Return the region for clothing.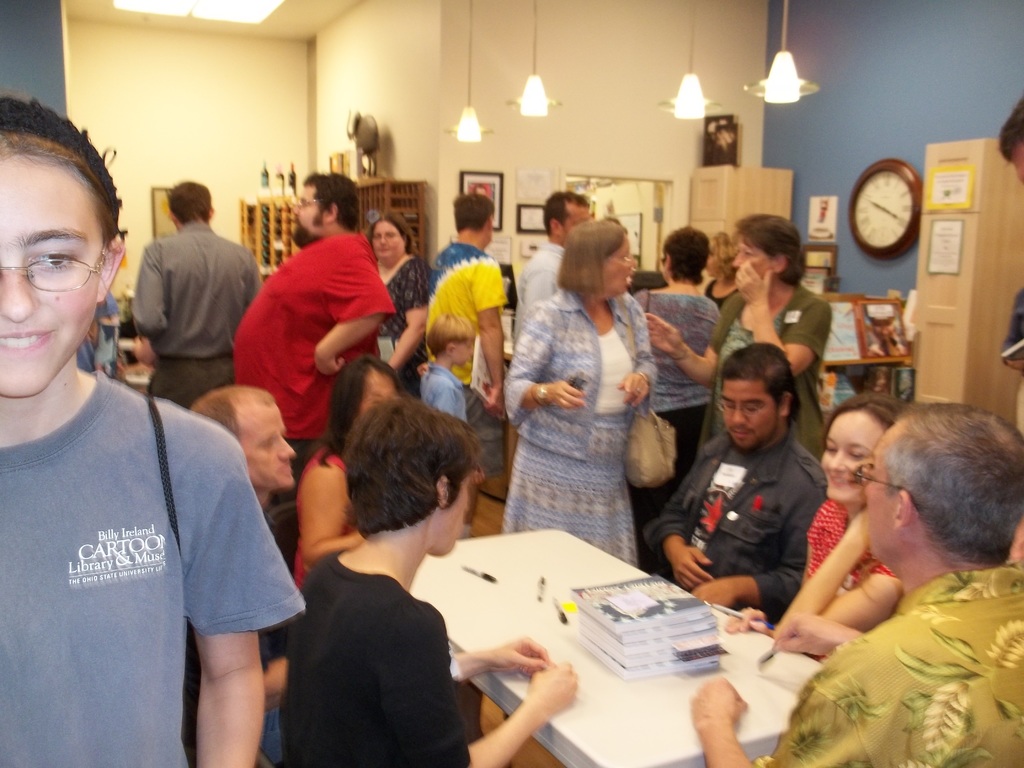
{"x1": 682, "y1": 268, "x2": 831, "y2": 445}.
